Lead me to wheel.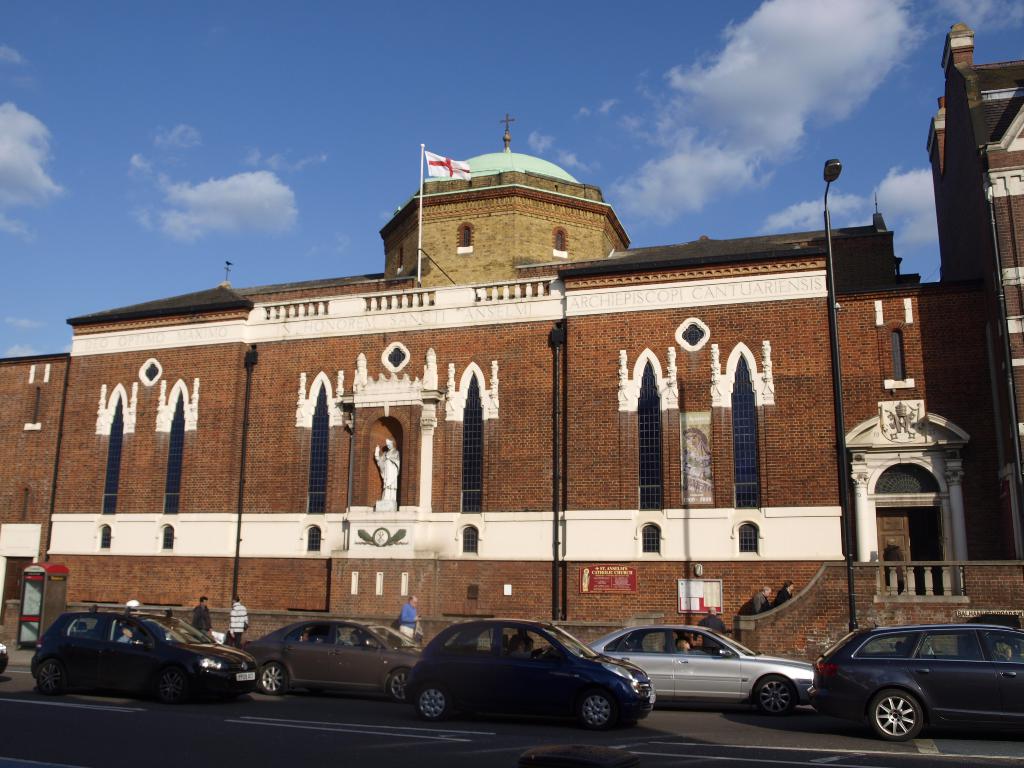
Lead to pyautogui.locateOnScreen(544, 647, 554, 657).
